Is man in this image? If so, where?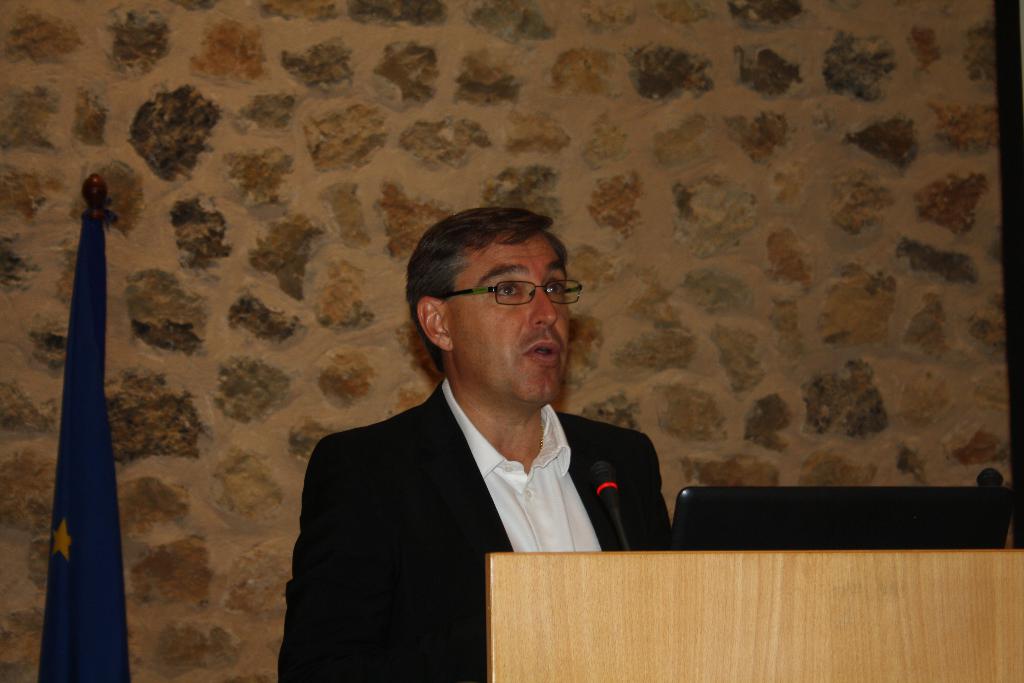
Yes, at box(275, 217, 694, 632).
